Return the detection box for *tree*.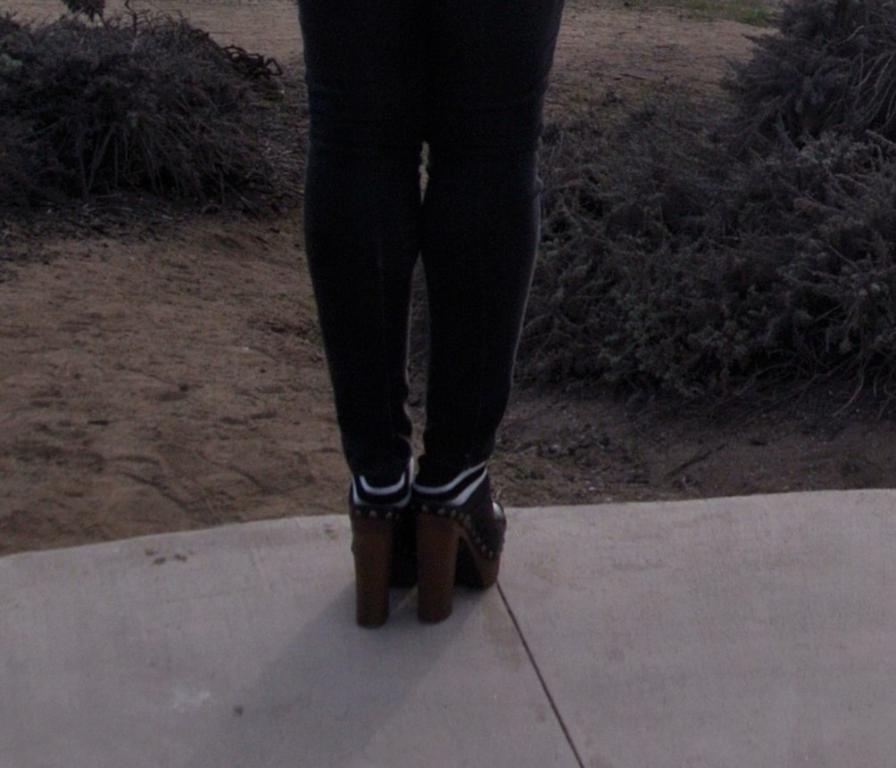
Rect(505, 0, 895, 439).
